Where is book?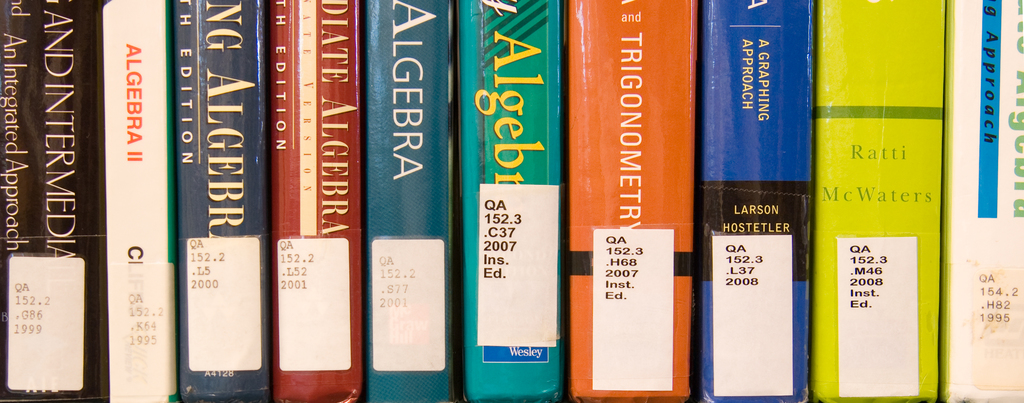
Rect(362, 0, 456, 402).
